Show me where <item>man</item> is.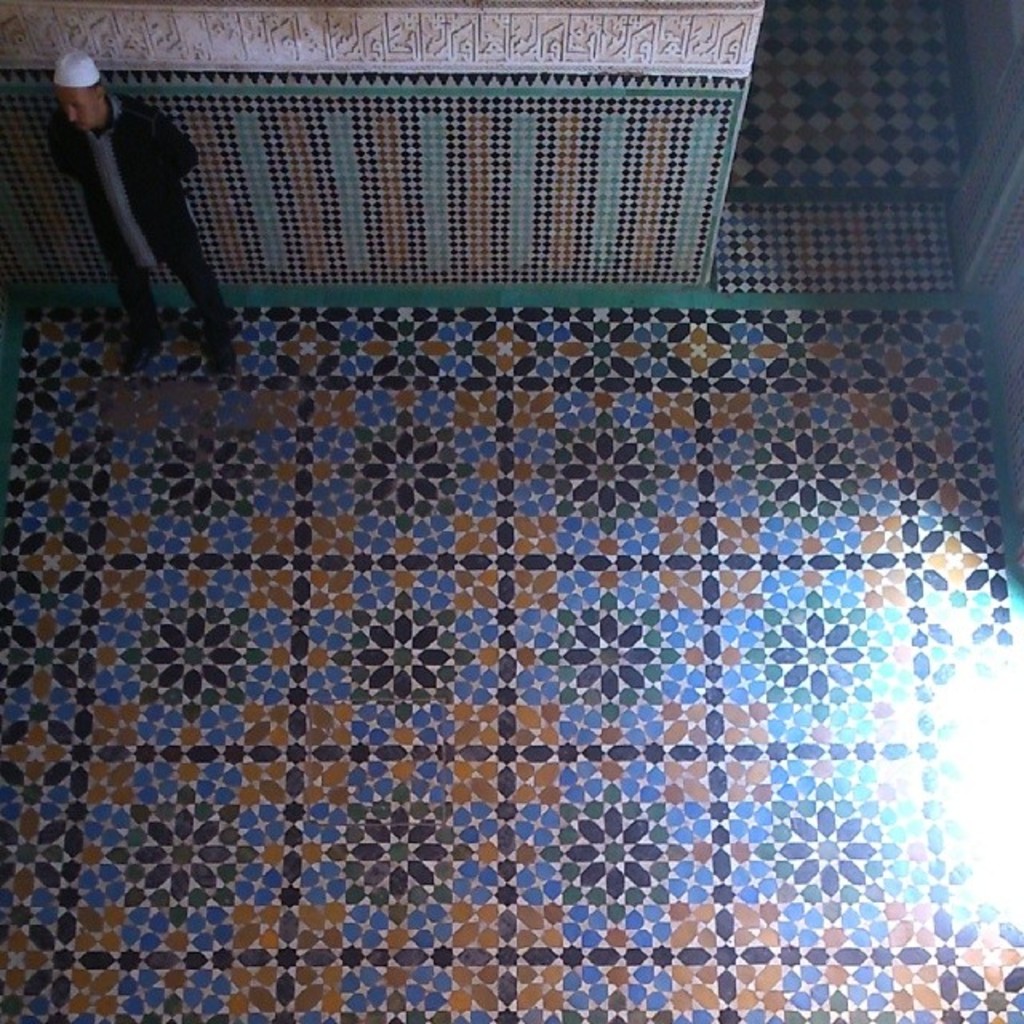
<item>man</item> is at [38, 35, 232, 365].
